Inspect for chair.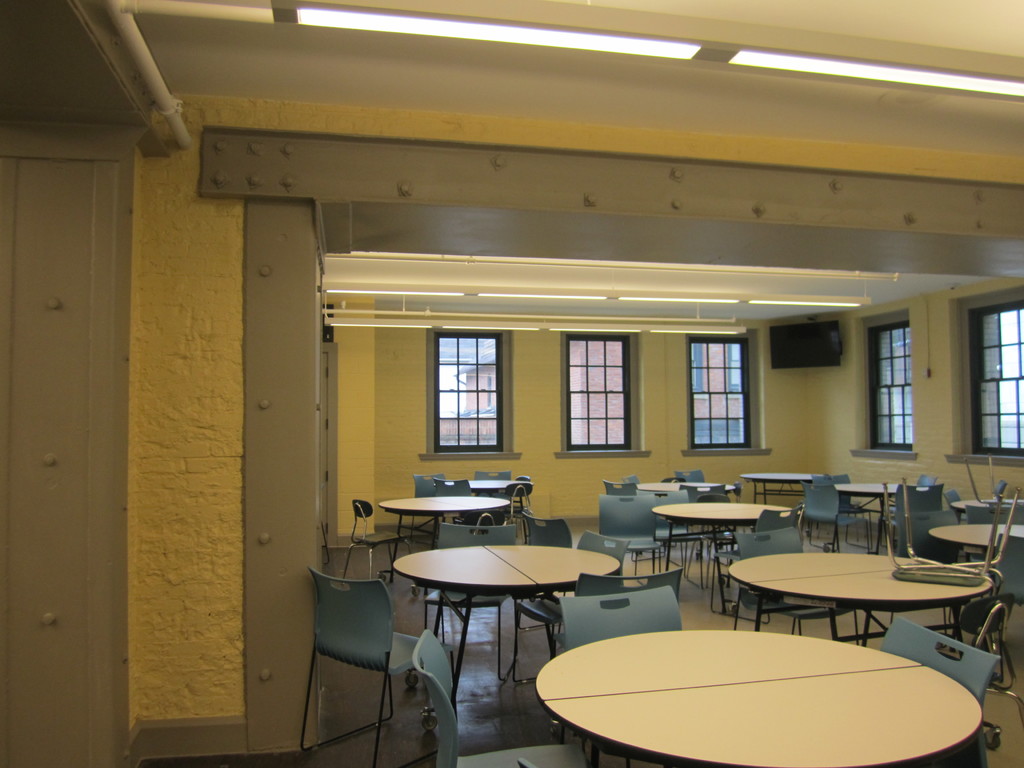
Inspection: <bbox>732, 532, 829, 633</bbox>.
